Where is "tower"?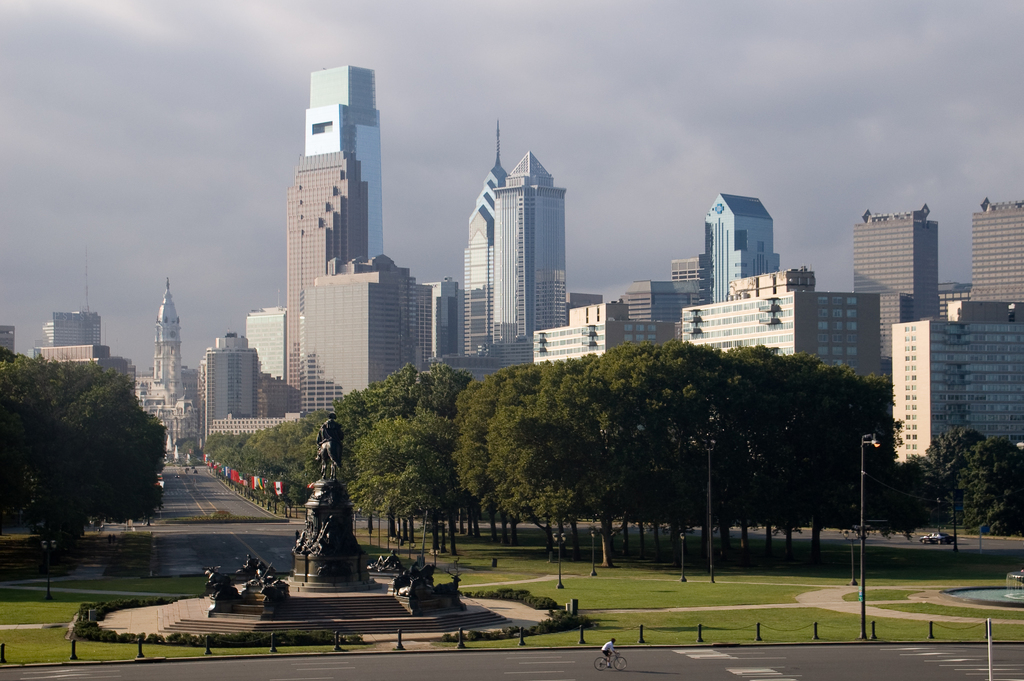
box=[462, 113, 510, 354].
